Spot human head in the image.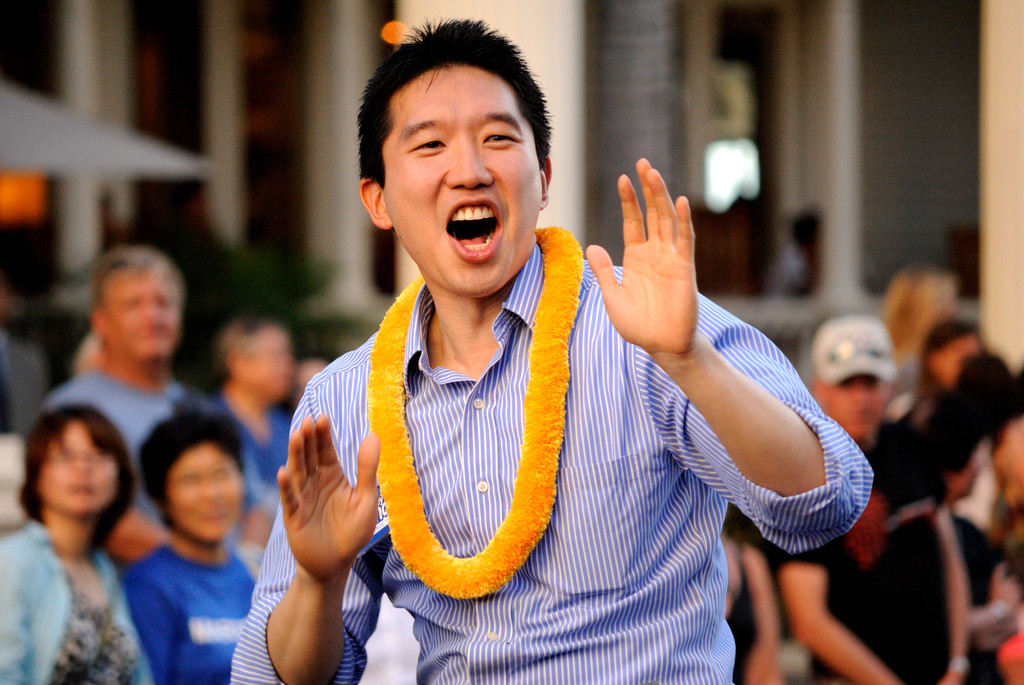
human head found at (x1=918, y1=325, x2=976, y2=392).
